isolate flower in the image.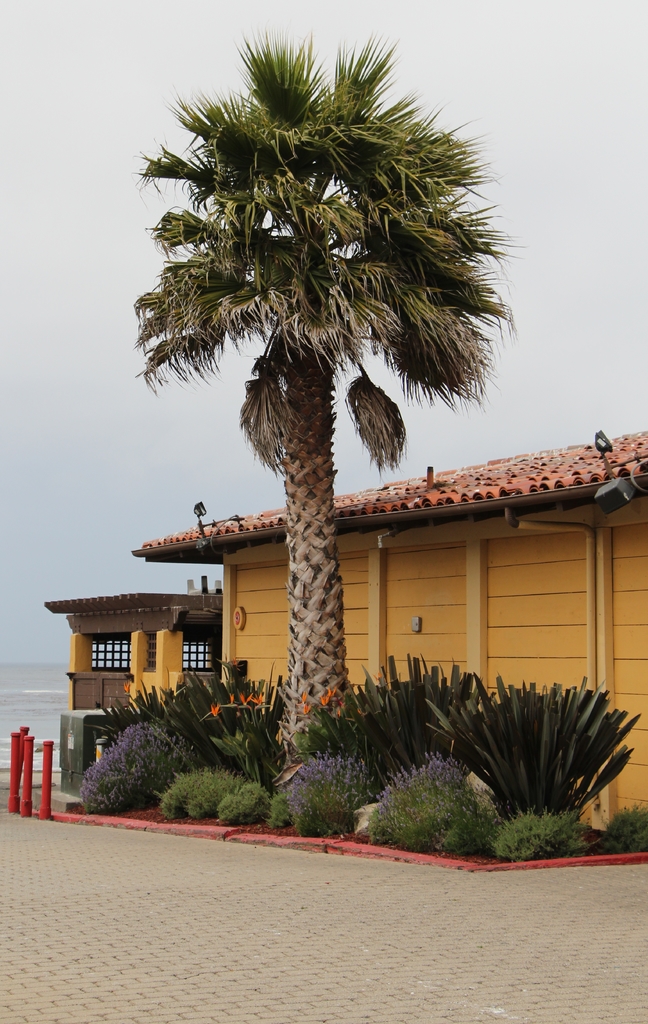
Isolated region: <region>207, 700, 222, 723</region>.
